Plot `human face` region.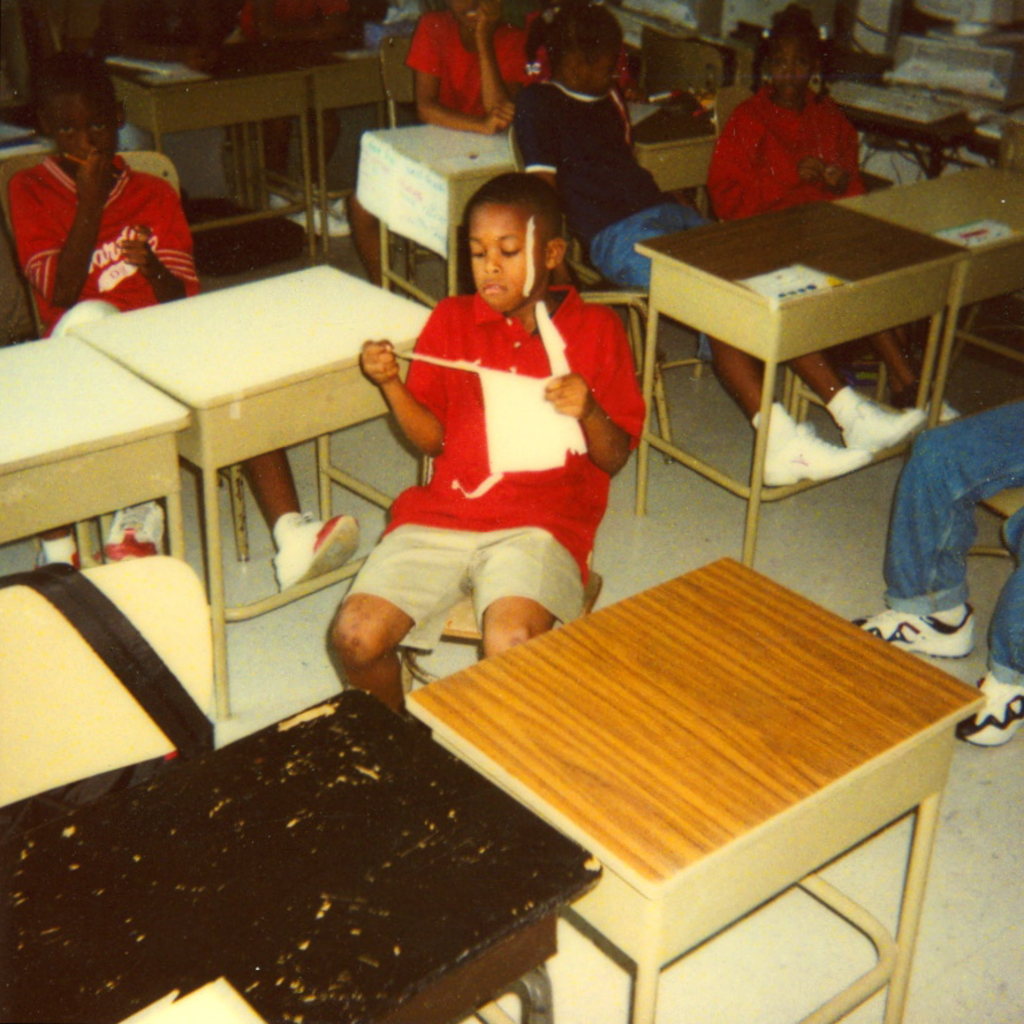
Plotted at <box>473,198,548,314</box>.
